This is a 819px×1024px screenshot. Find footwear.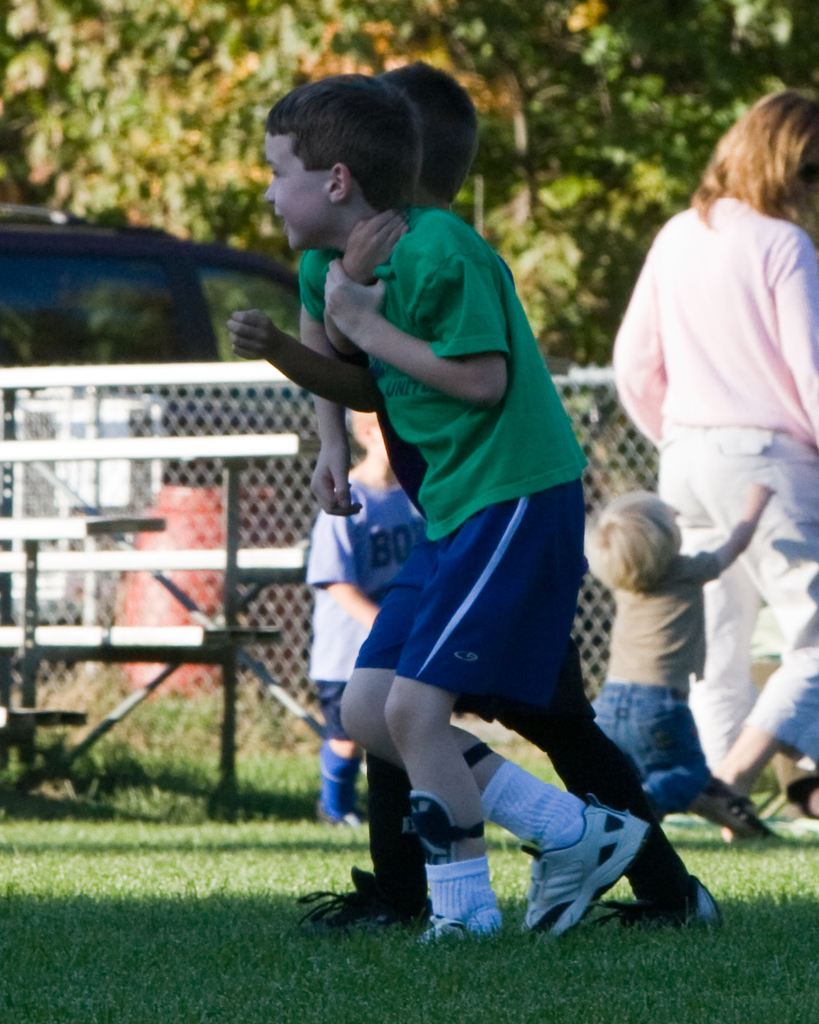
Bounding box: box(412, 915, 504, 948).
